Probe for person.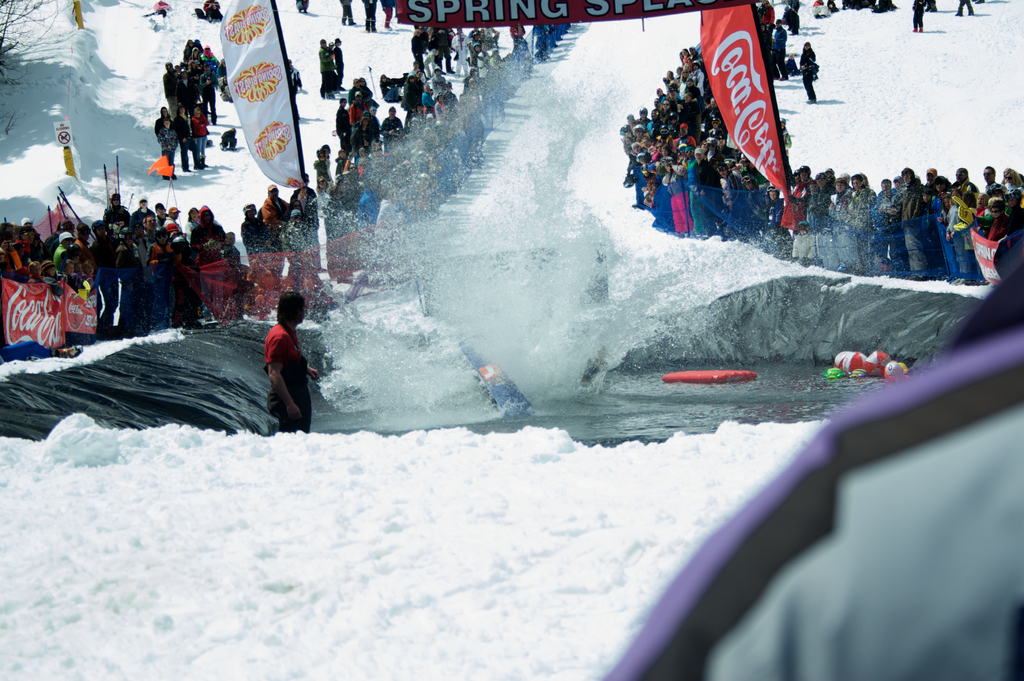
Probe result: box(482, 28, 504, 61).
